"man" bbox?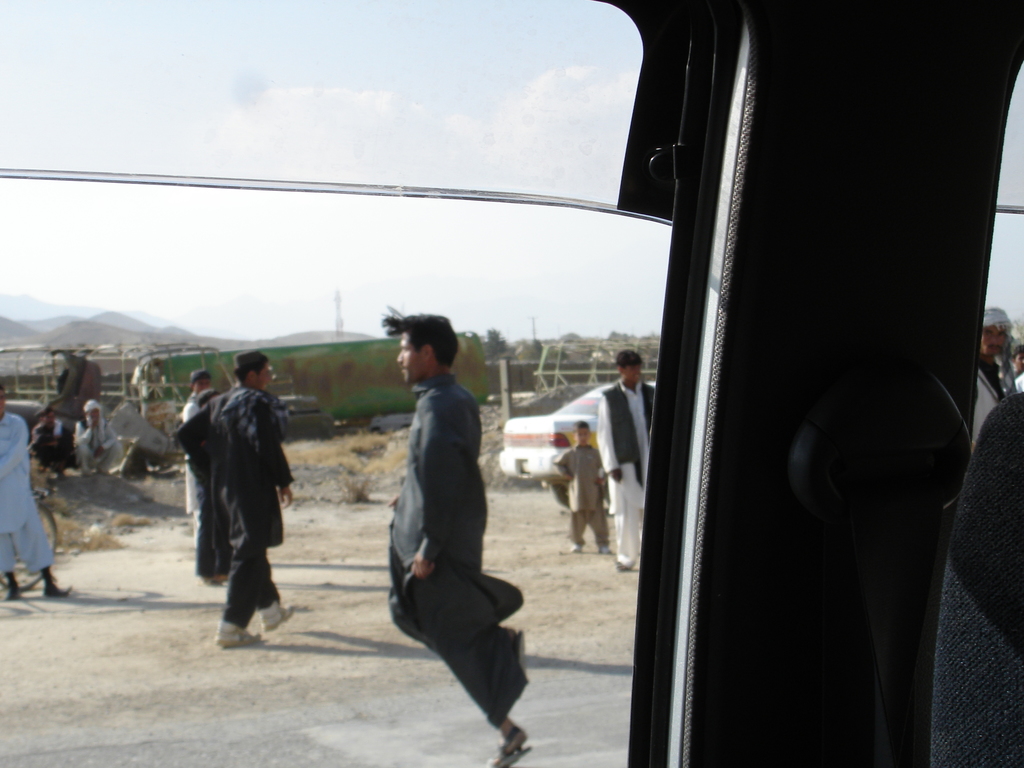
select_region(179, 351, 296, 648)
